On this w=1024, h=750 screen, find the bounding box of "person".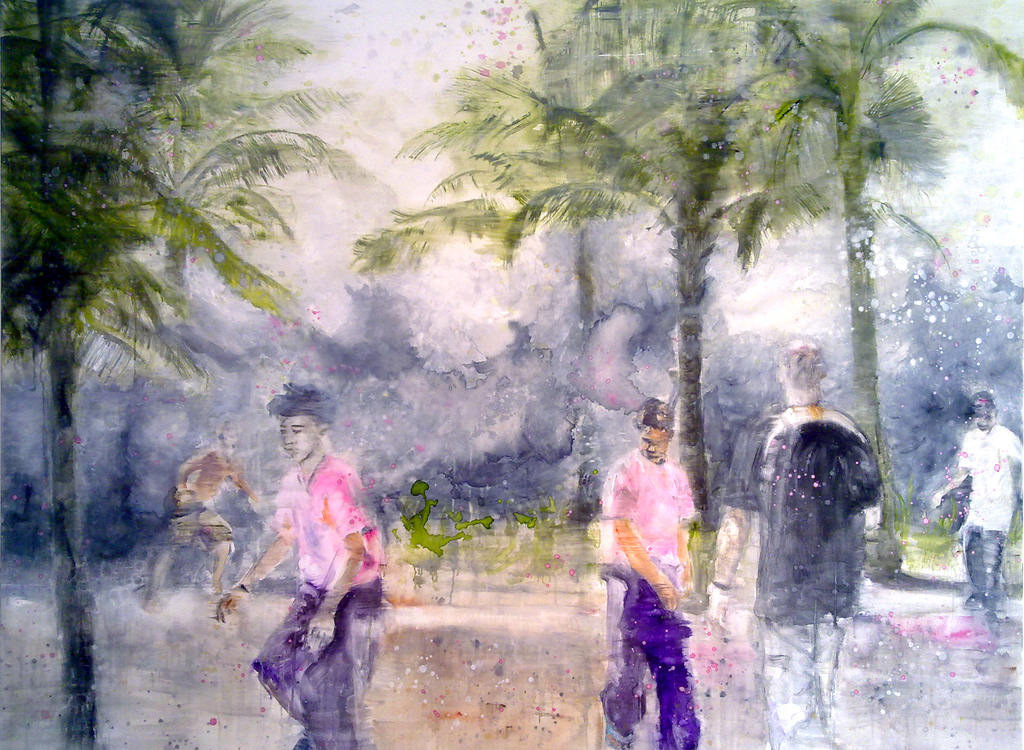
Bounding box: <region>921, 392, 1023, 626</region>.
